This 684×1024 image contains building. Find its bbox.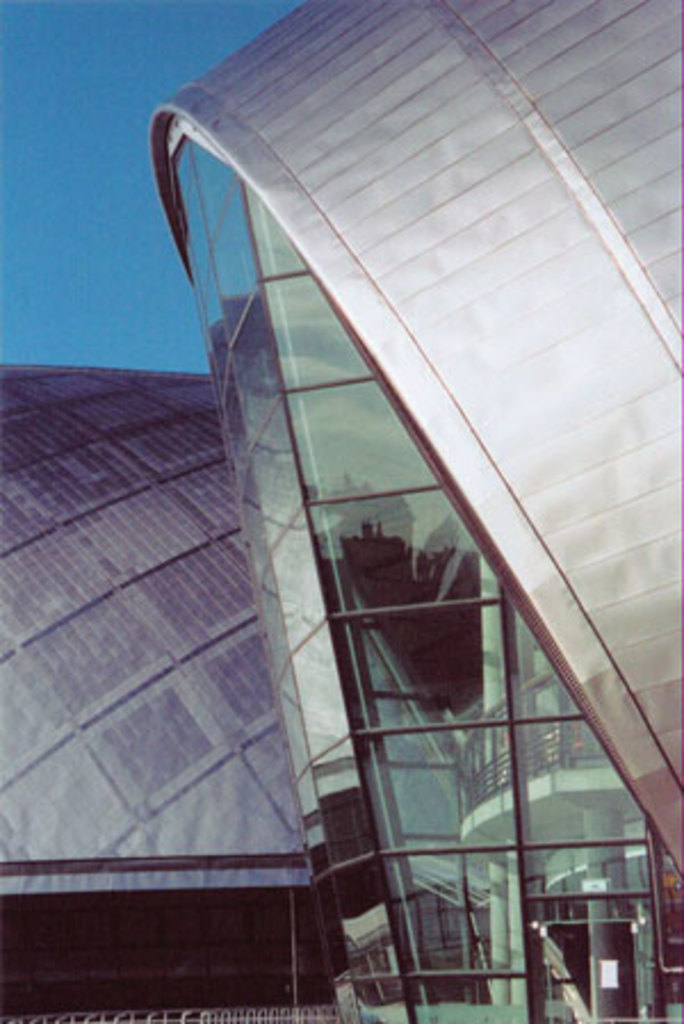
0:0:682:1022.
